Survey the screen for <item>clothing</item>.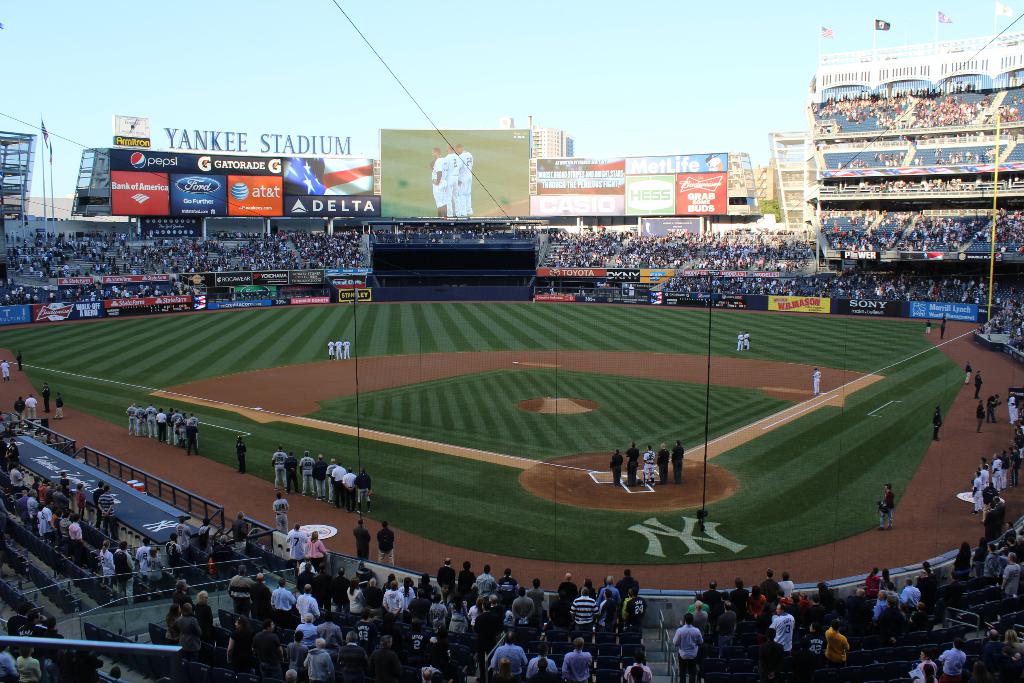
Survey found: rect(57, 400, 66, 419).
